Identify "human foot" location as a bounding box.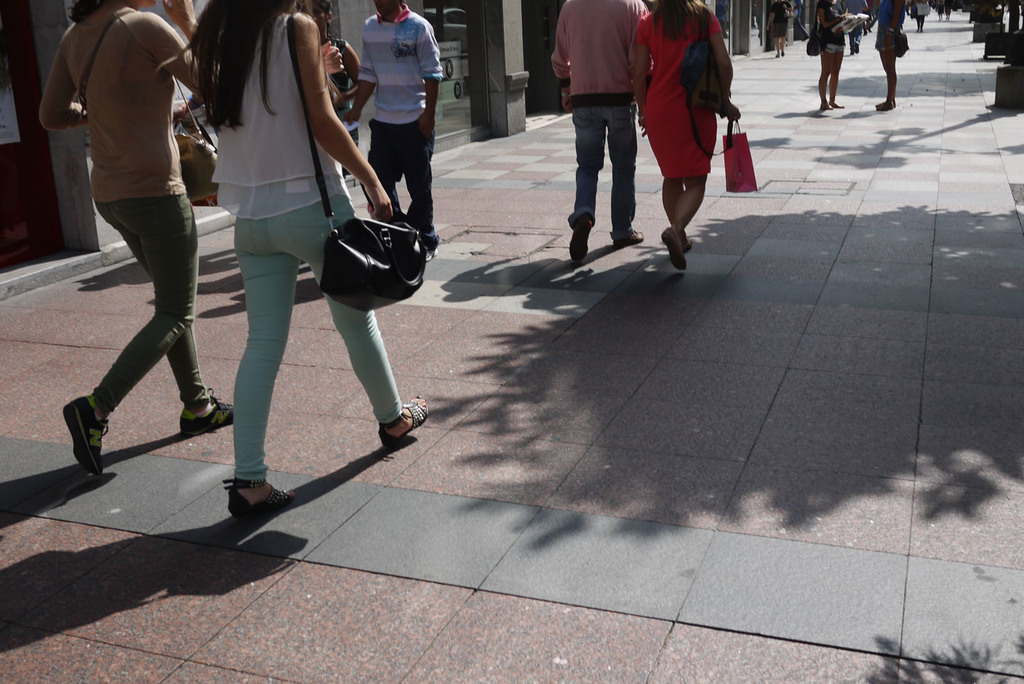
[424, 241, 442, 262].
